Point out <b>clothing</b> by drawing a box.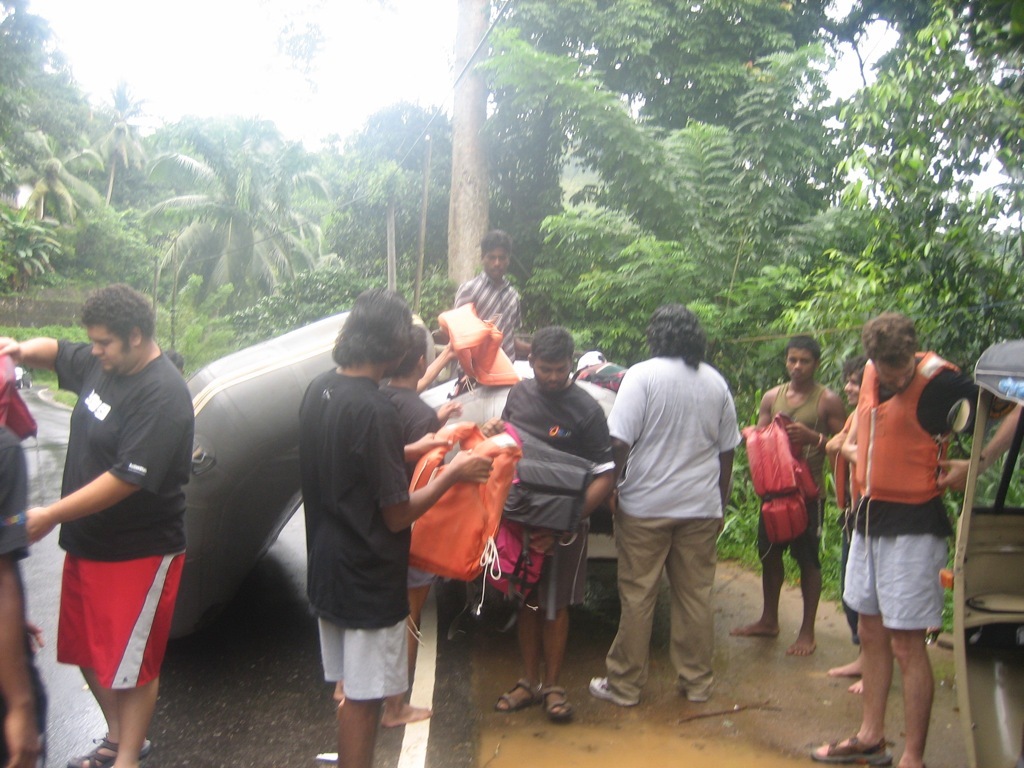
288, 369, 410, 698.
